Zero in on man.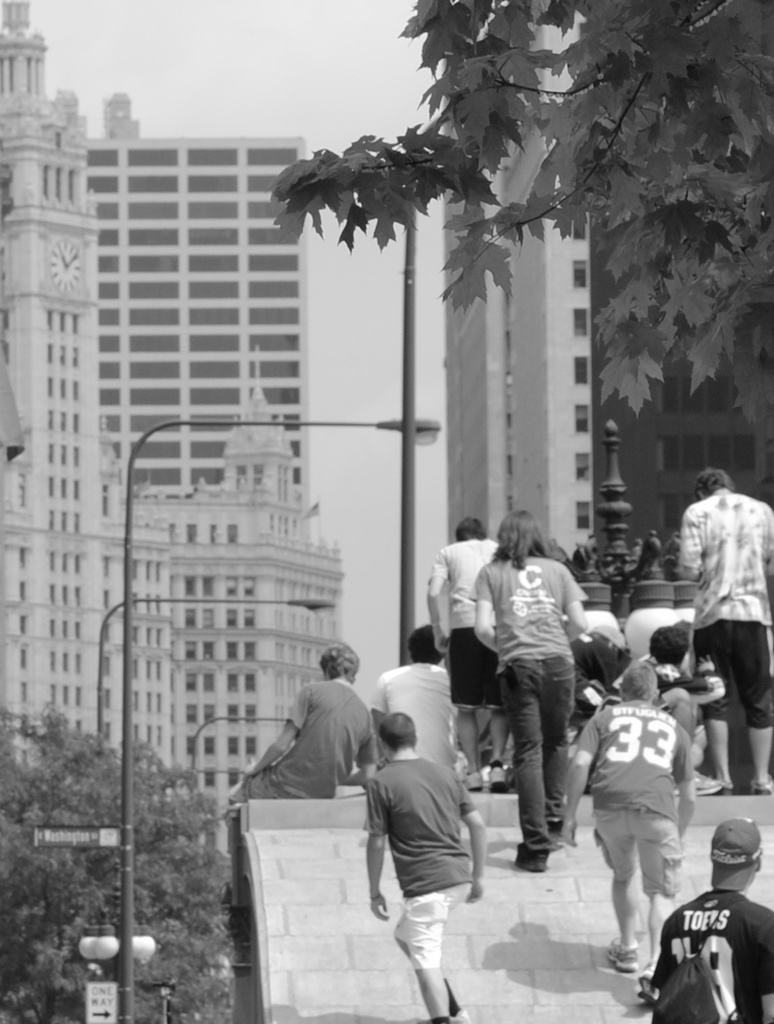
Zeroed in: bbox=[353, 715, 478, 1013].
